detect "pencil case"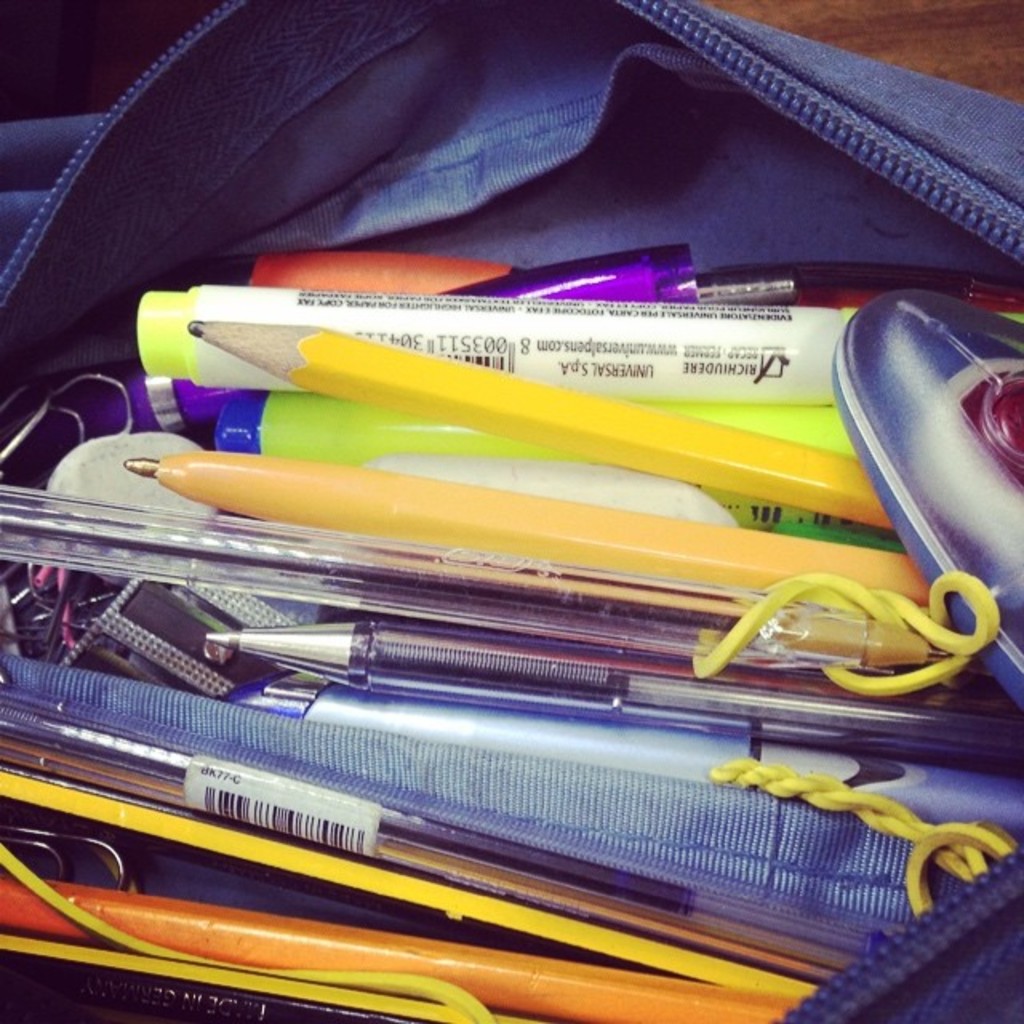
detection(0, 0, 1022, 1022)
